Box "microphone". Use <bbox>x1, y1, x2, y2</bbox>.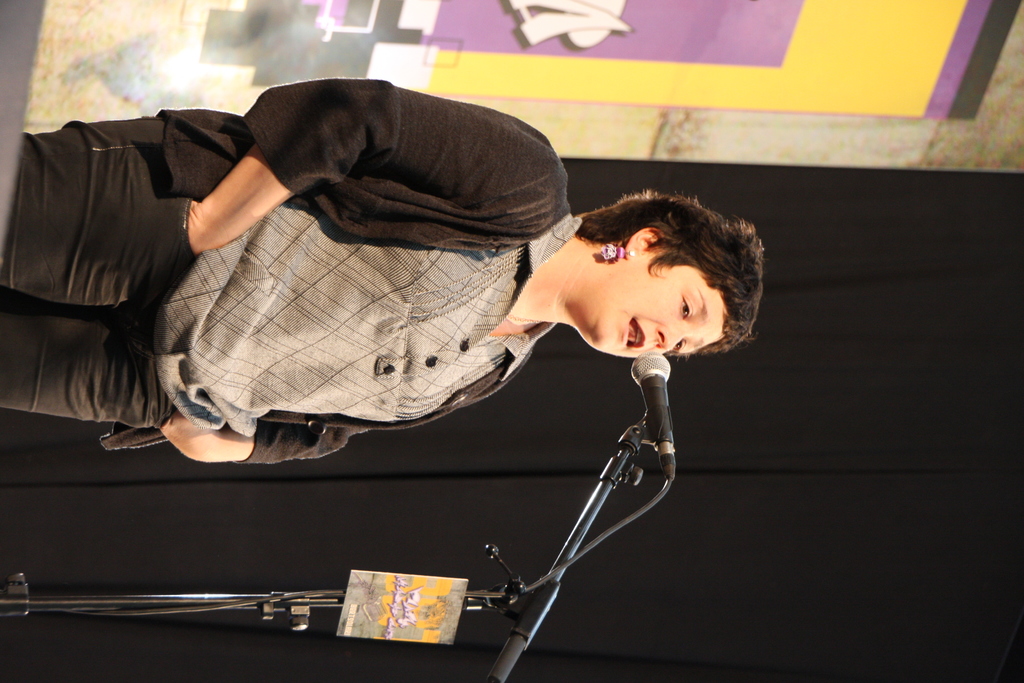
<bbox>627, 349, 675, 448</bbox>.
